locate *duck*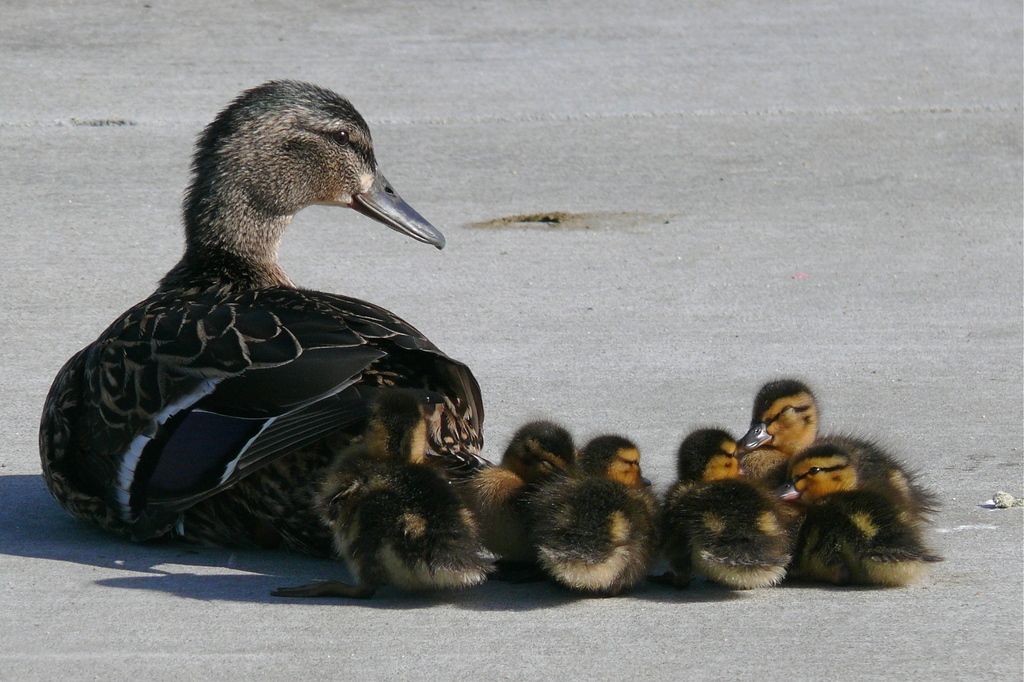
(655, 426, 815, 591)
